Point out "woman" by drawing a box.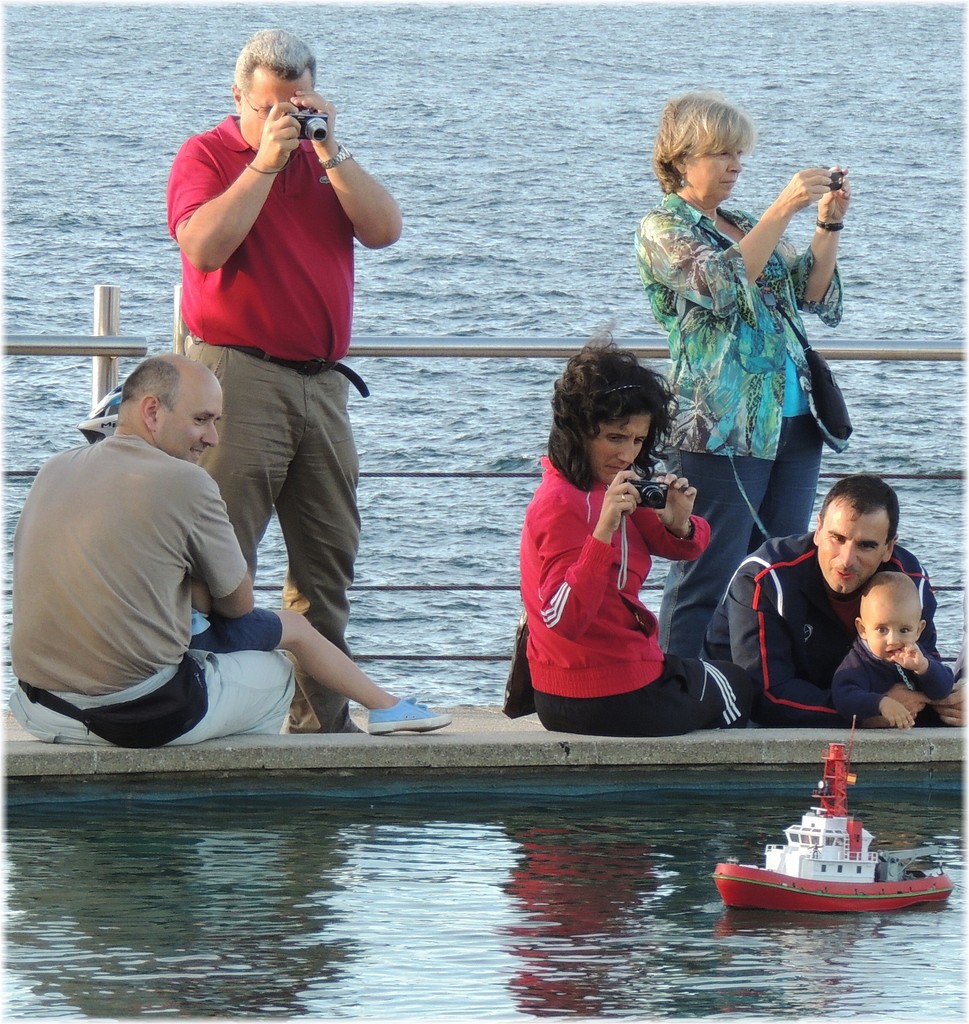
region(642, 90, 860, 614).
